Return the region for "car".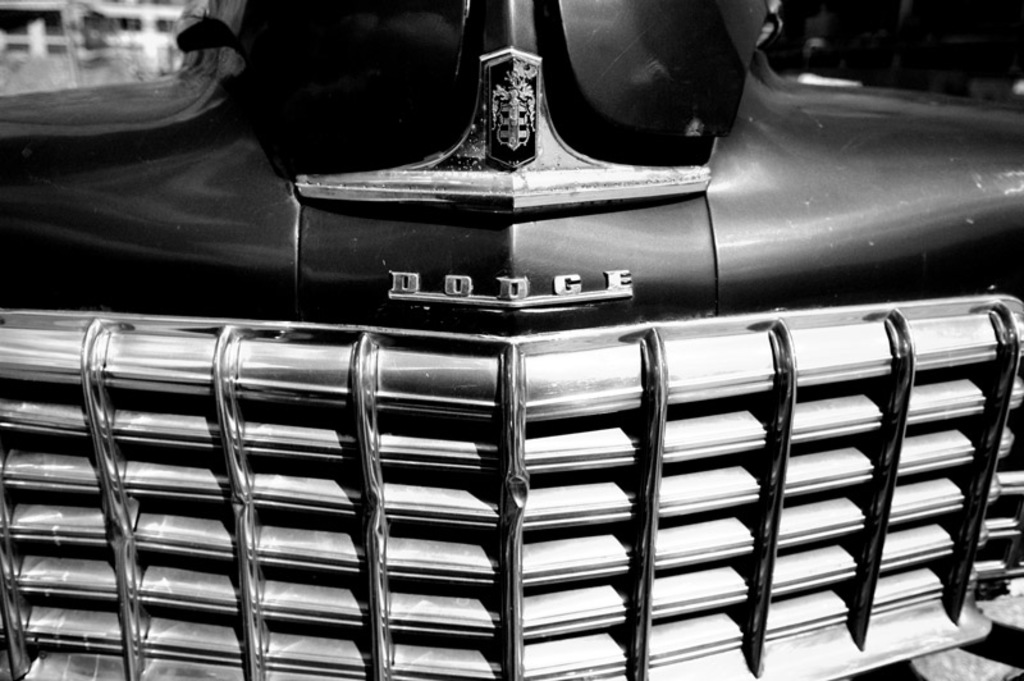
[left=20, top=12, right=1023, bottom=680].
